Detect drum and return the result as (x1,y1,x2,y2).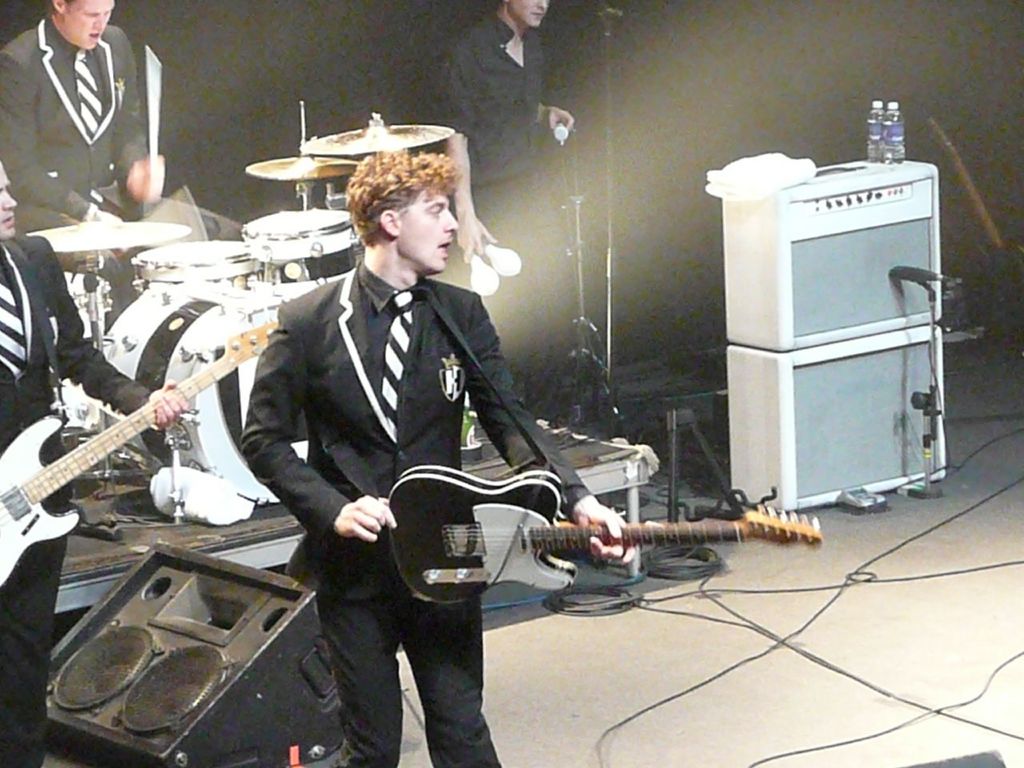
(78,292,310,506).
